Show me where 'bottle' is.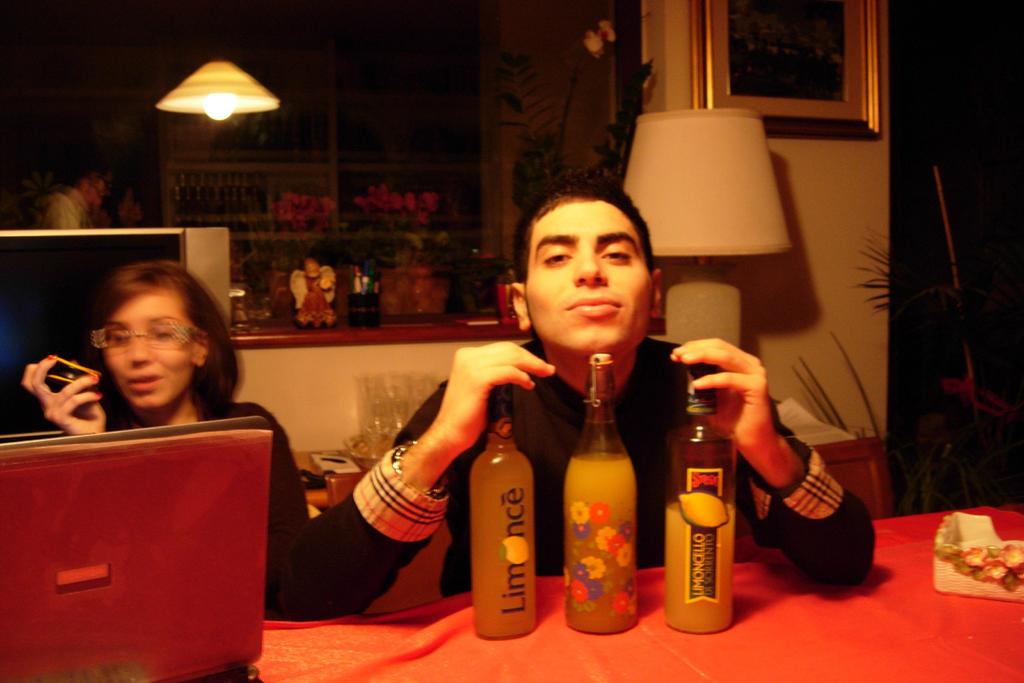
'bottle' is at {"left": 463, "top": 416, "right": 546, "bottom": 648}.
